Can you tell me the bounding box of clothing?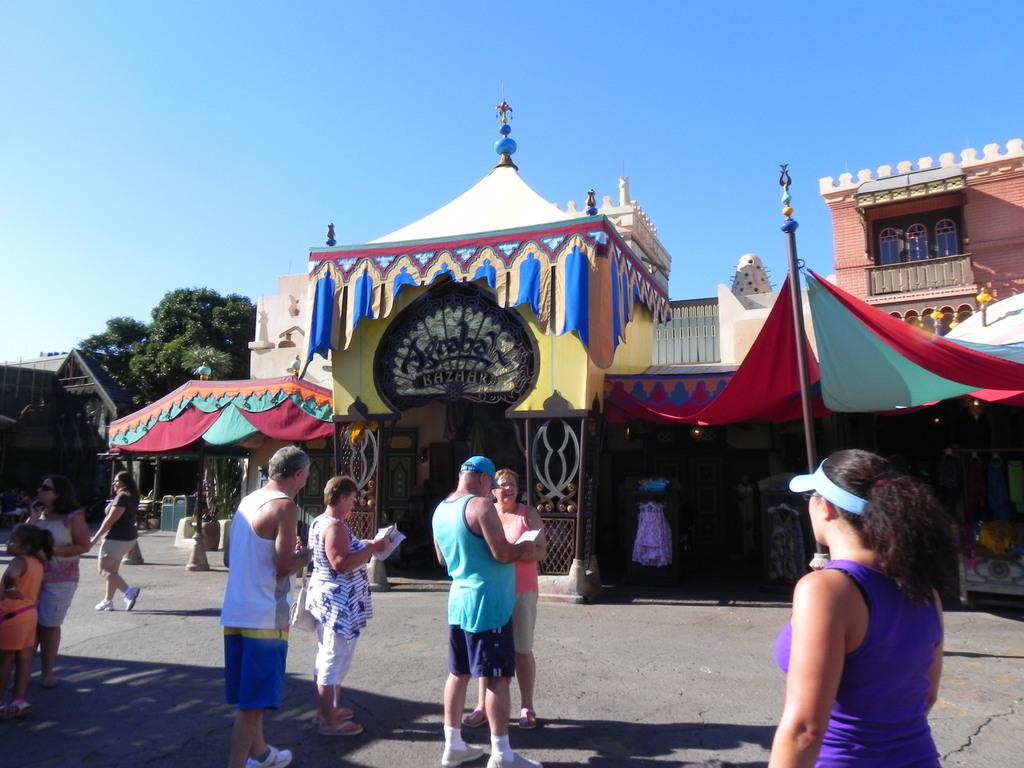
detection(771, 524, 943, 735).
